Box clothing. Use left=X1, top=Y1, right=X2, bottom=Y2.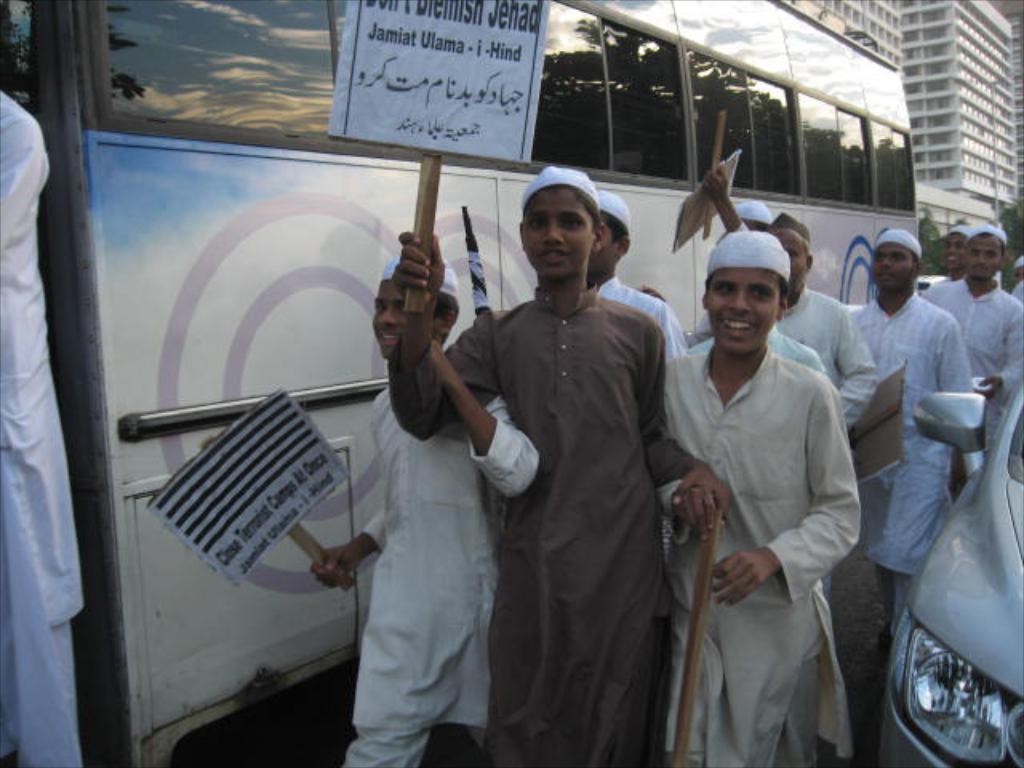
left=843, top=296, right=984, bottom=621.
